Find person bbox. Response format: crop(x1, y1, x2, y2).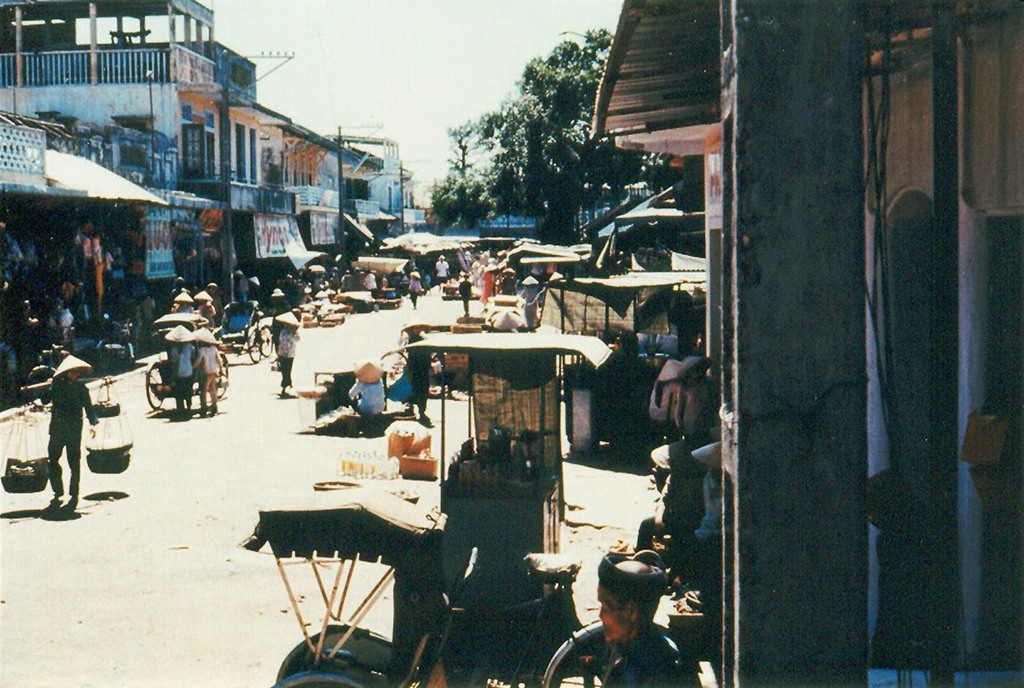
crop(402, 322, 429, 423).
